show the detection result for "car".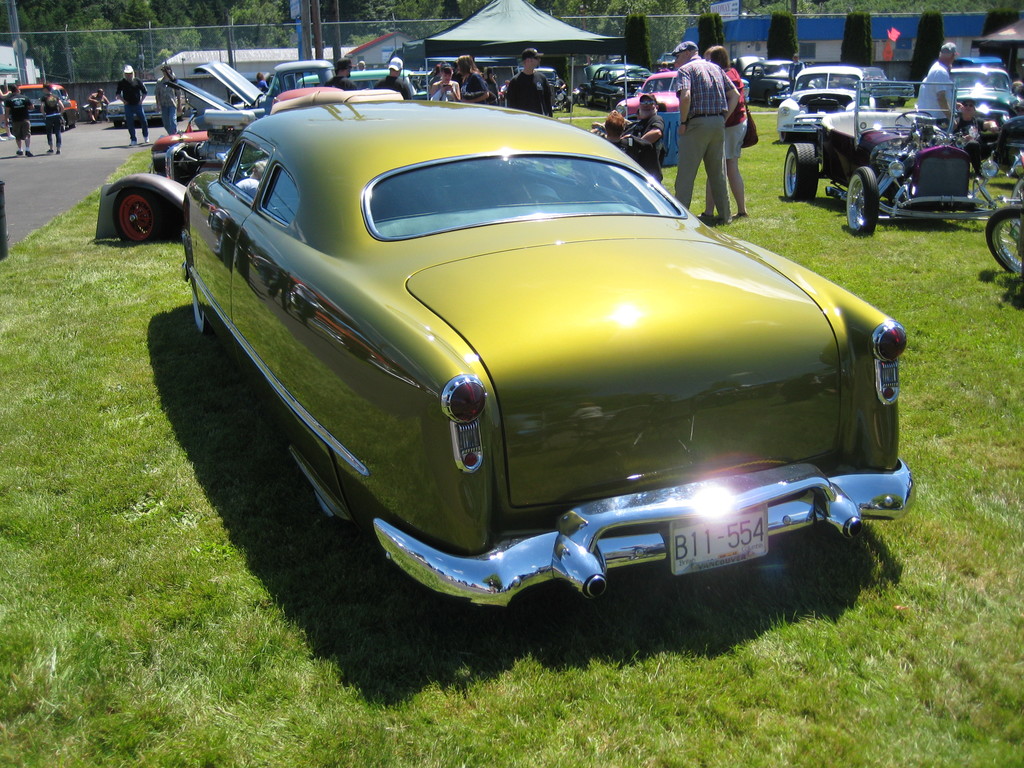
x1=847 y1=67 x2=892 y2=86.
